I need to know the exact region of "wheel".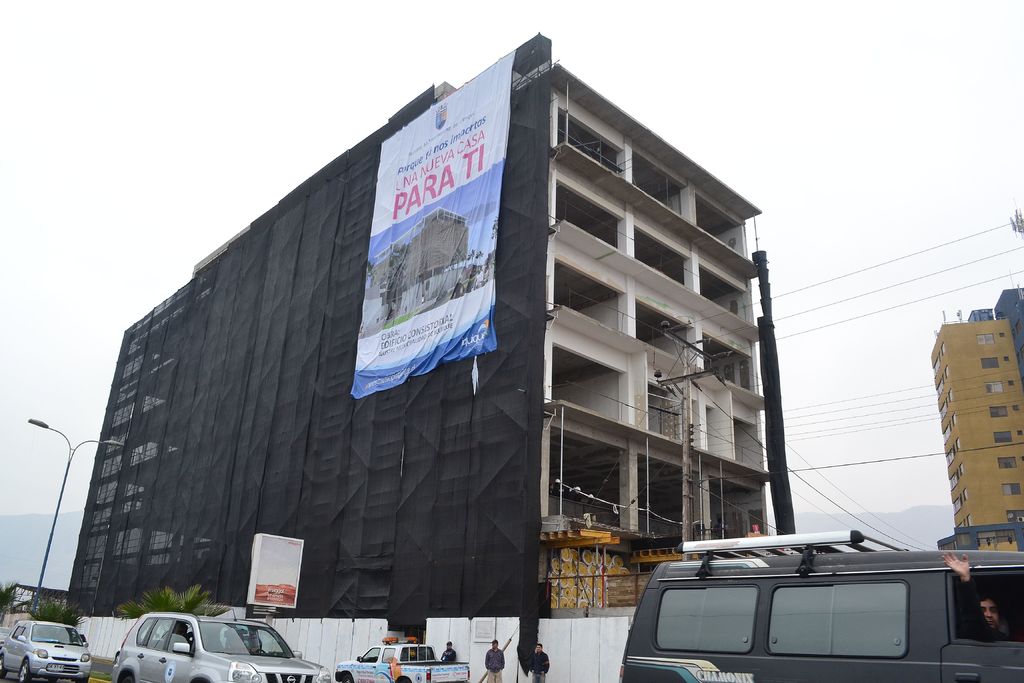
Region: x1=2 y1=654 x2=6 y2=680.
